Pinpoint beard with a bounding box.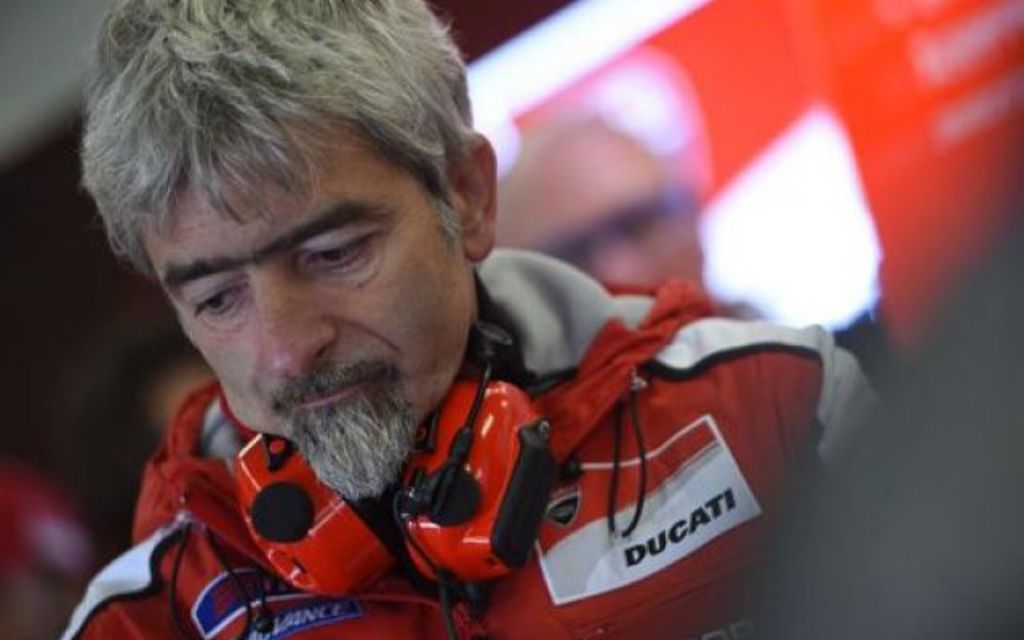
270 350 422 501.
